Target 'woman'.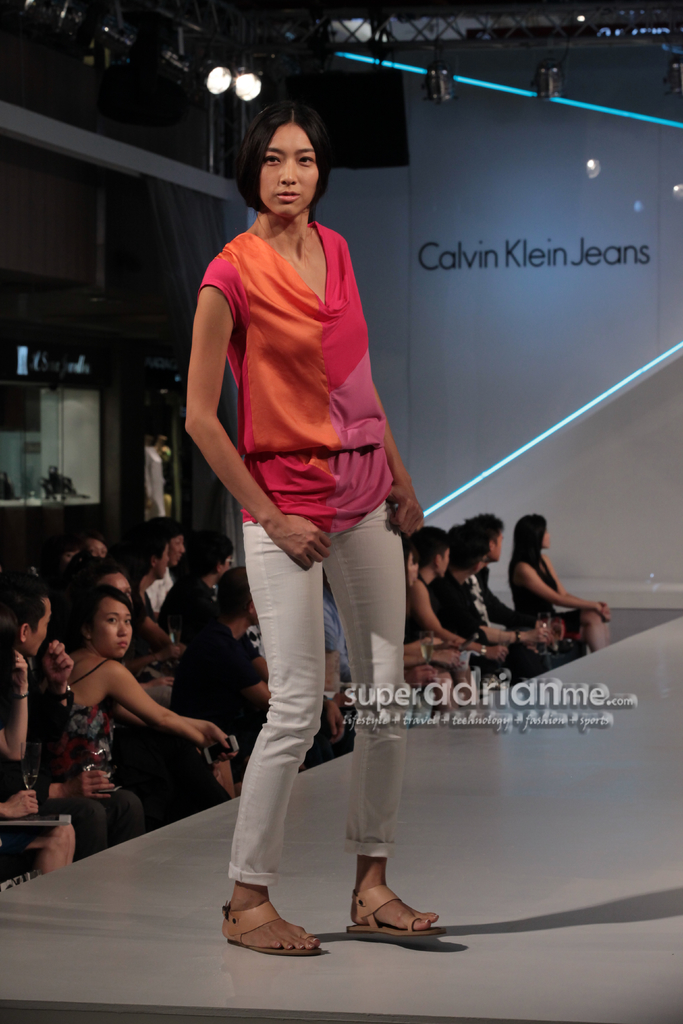
Target region: (x1=50, y1=574, x2=229, y2=851).
